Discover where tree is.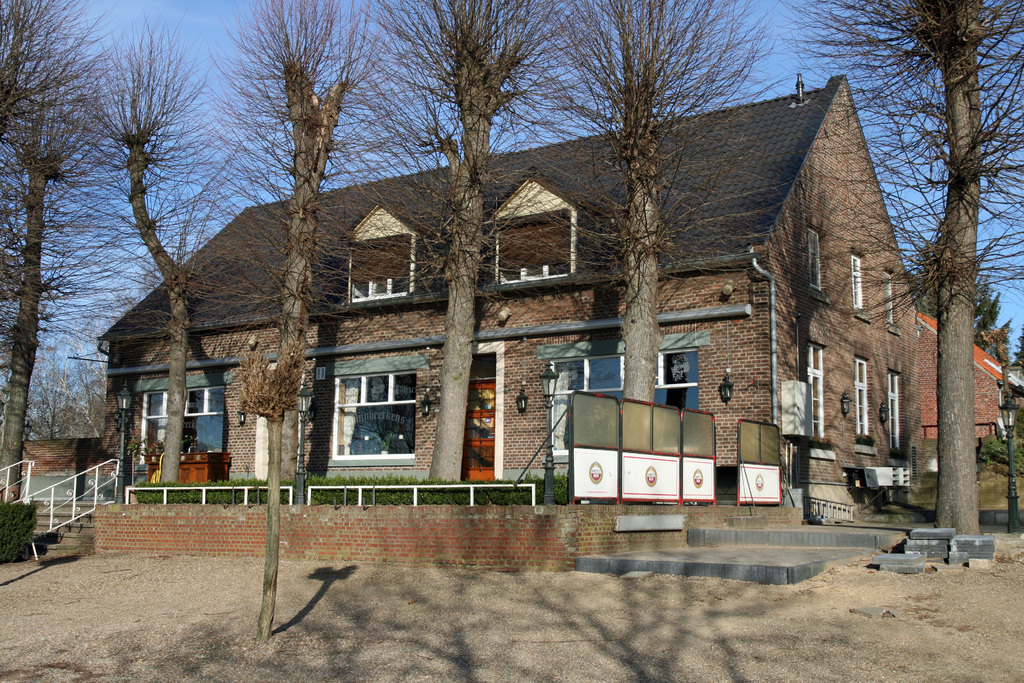
Discovered at <bbox>237, 338, 320, 661</bbox>.
